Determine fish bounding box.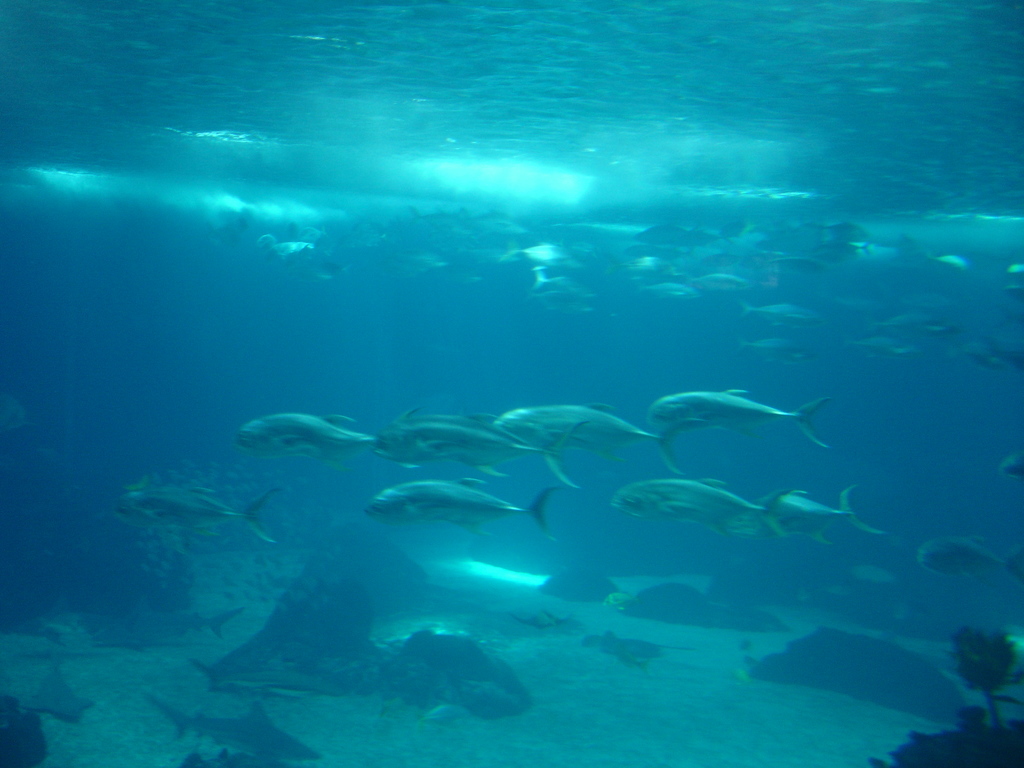
Determined: 1001/450/1023/481.
